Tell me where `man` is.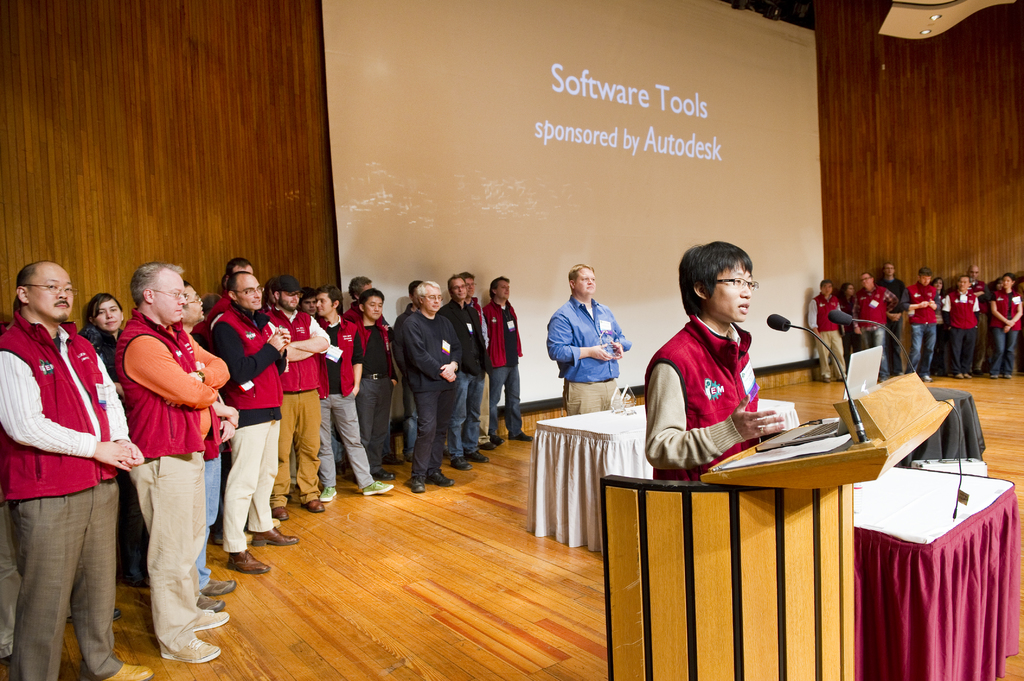
`man` is at l=342, t=274, r=406, b=468.
